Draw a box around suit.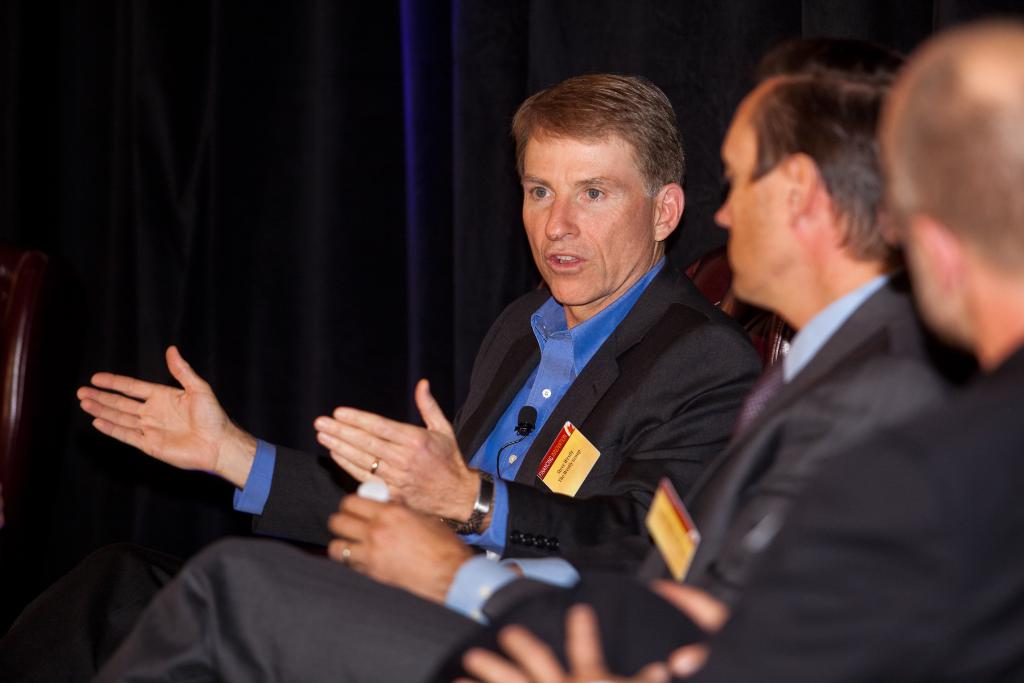
{"left": 416, "top": 332, "right": 1023, "bottom": 682}.
